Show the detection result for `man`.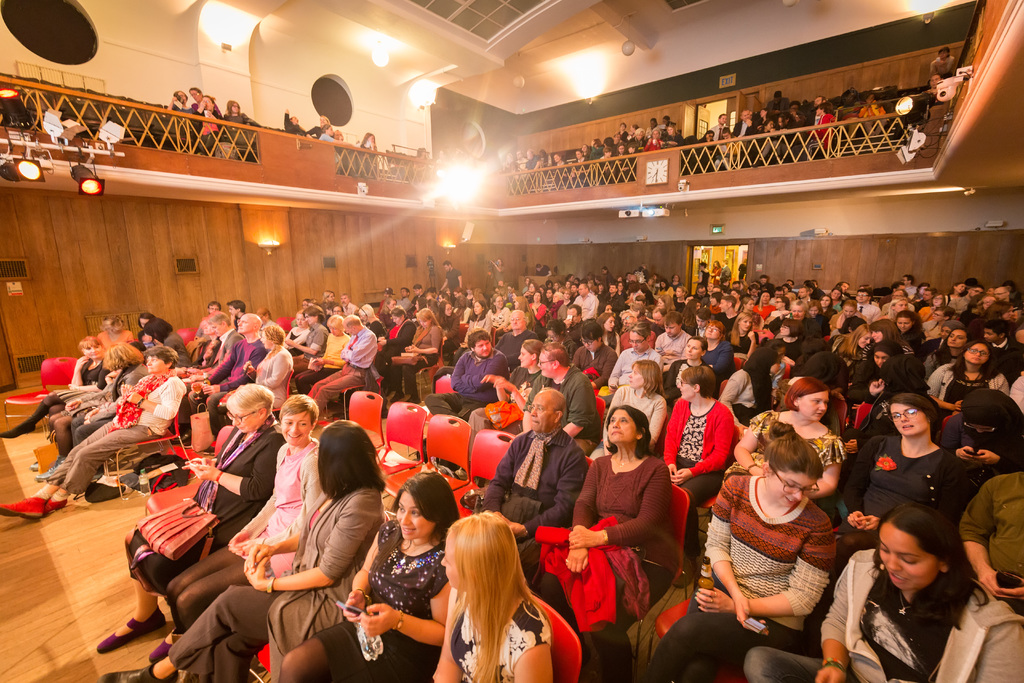
{"x1": 184, "y1": 313, "x2": 271, "y2": 439}.
